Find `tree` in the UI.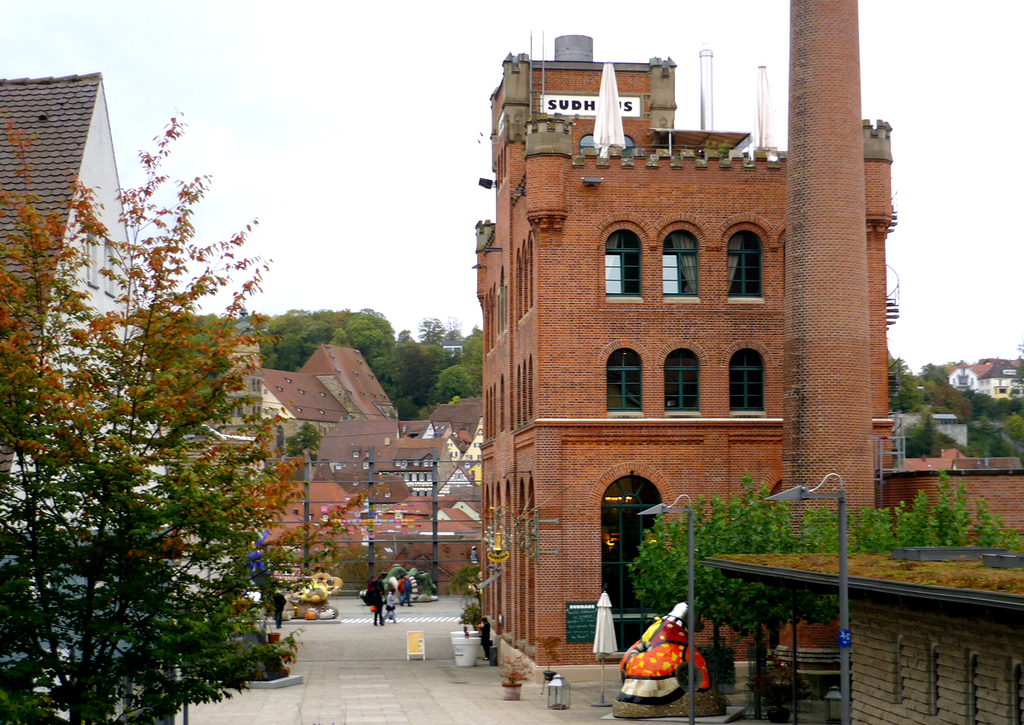
UI element at [x1=912, y1=360, x2=951, y2=380].
